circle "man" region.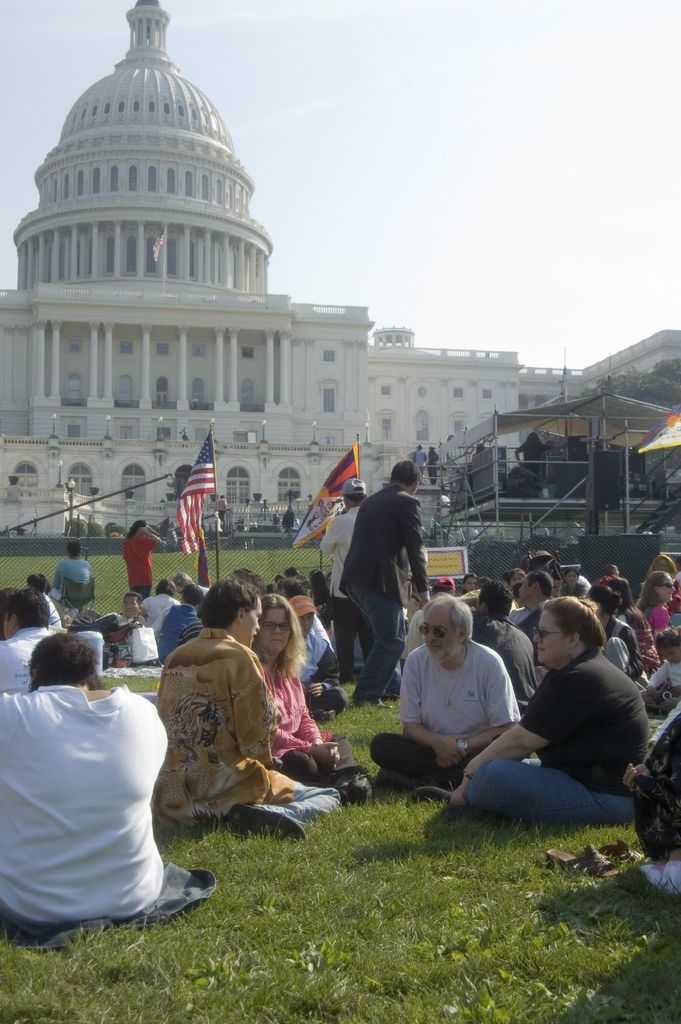
Region: 317:476:403:696.
